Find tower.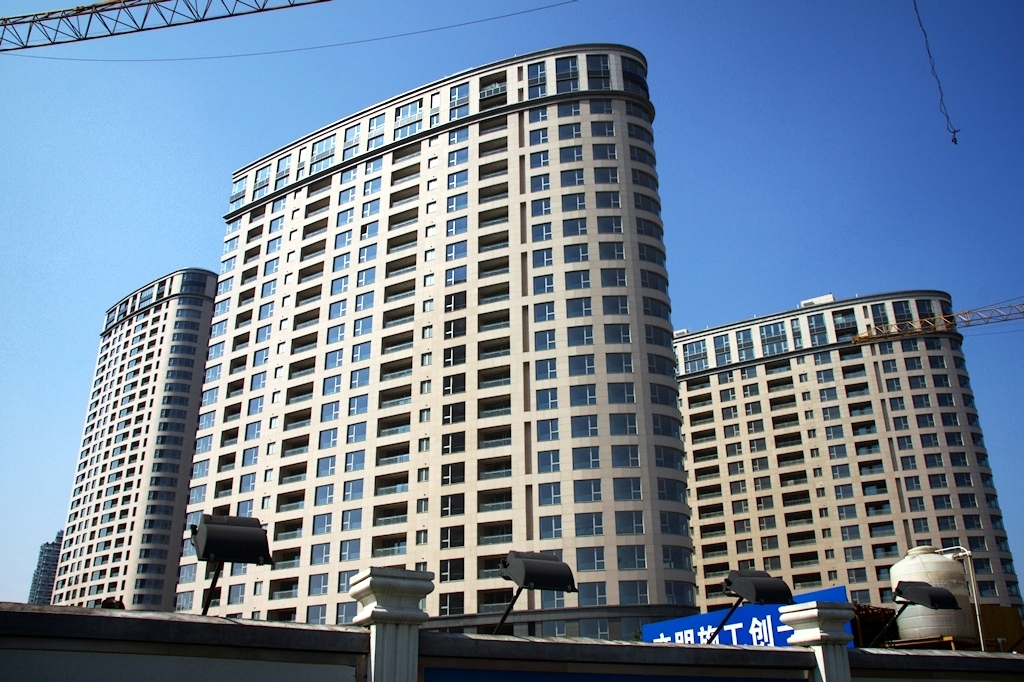
(25,521,64,611).
